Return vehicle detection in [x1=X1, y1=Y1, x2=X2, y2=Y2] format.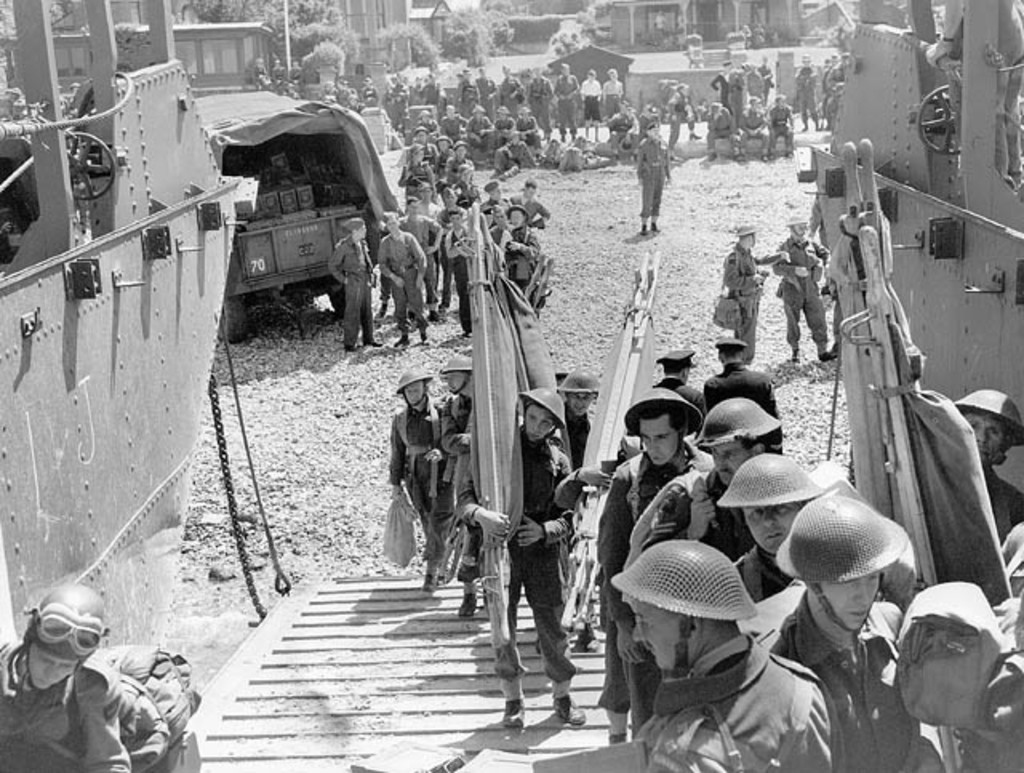
[x1=179, y1=90, x2=416, y2=341].
